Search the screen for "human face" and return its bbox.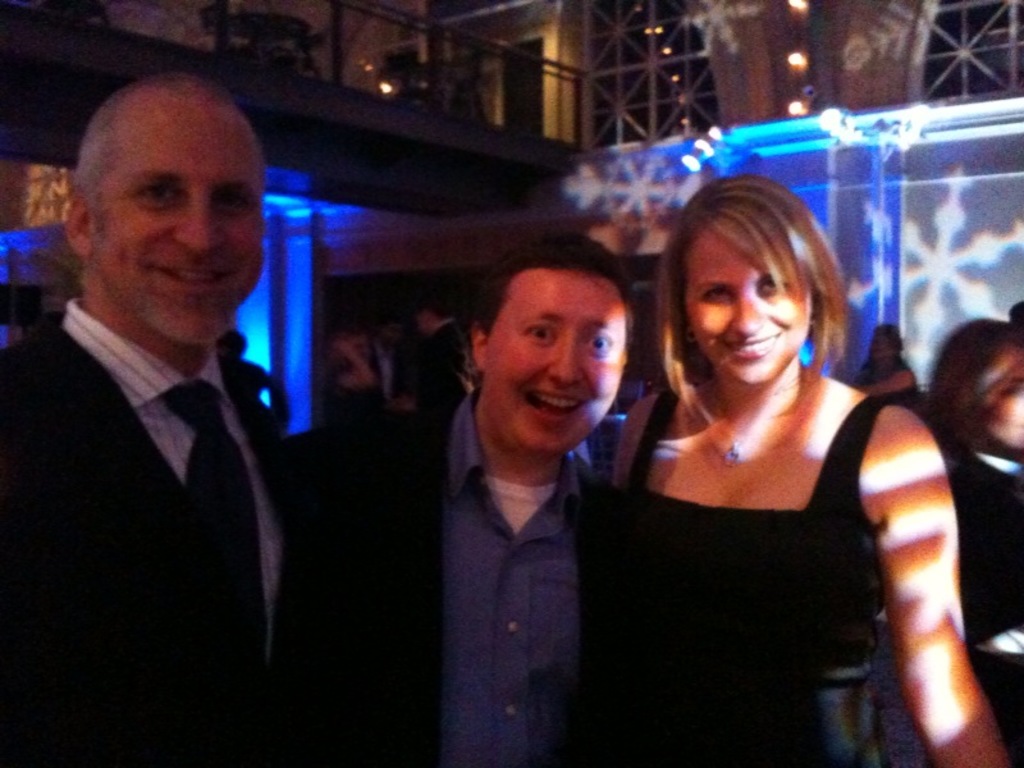
Found: box(978, 347, 1023, 451).
